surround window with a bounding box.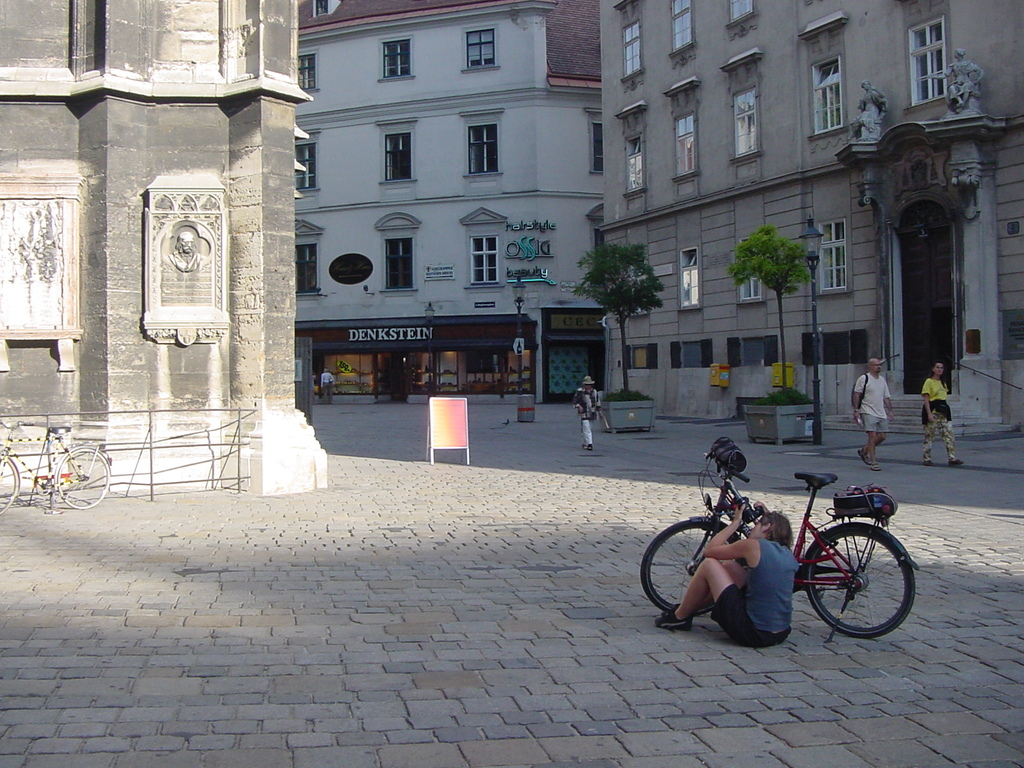
select_region(293, 43, 317, 92).
